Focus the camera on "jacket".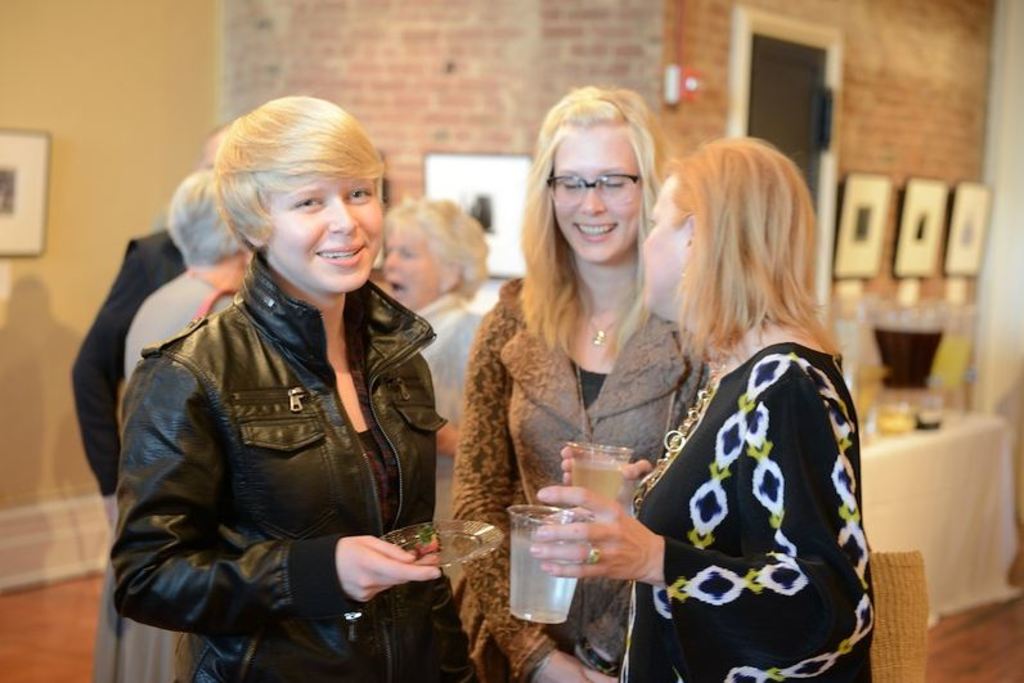
Focus region: bbox=(108, 184, 458, 651).
